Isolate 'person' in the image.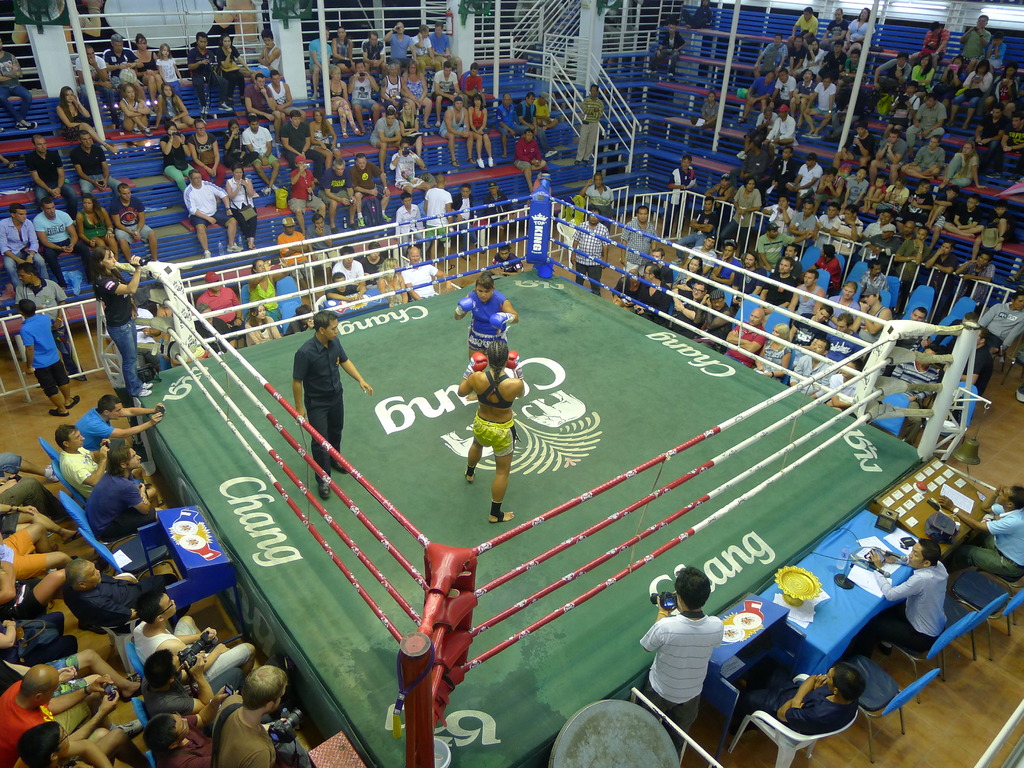
Isolated region: bbox(646, 568, 728, 739).
